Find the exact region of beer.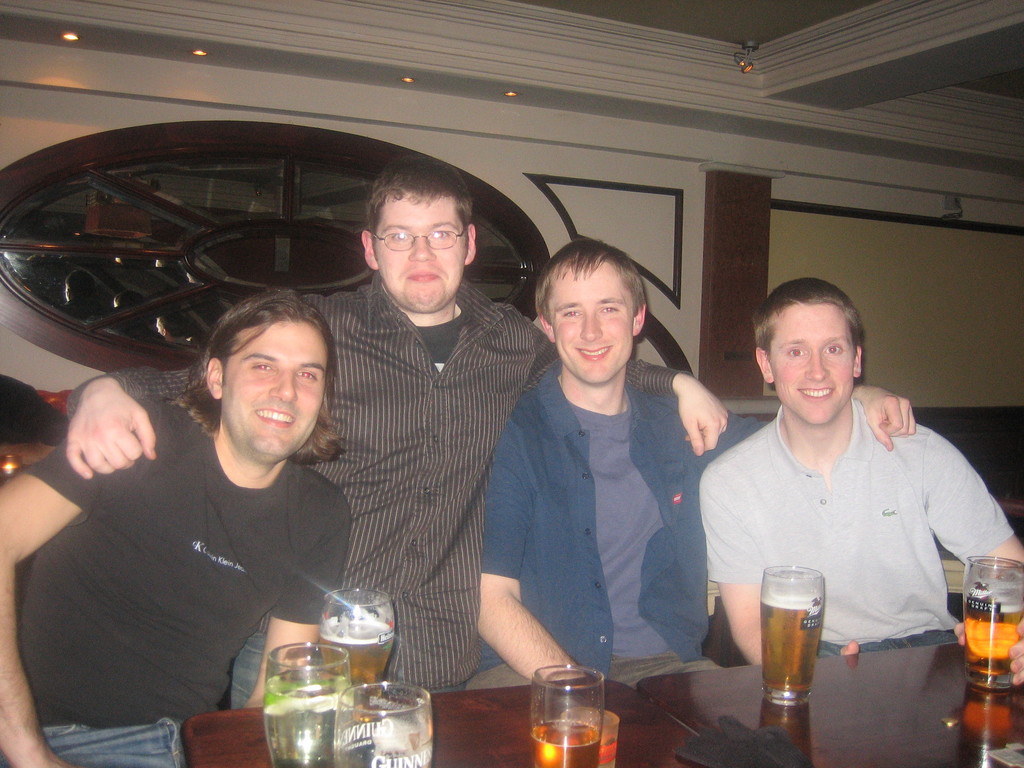
Exact region: {"left": 530, "top": 717, "right": 595, "bottom": 767}.
